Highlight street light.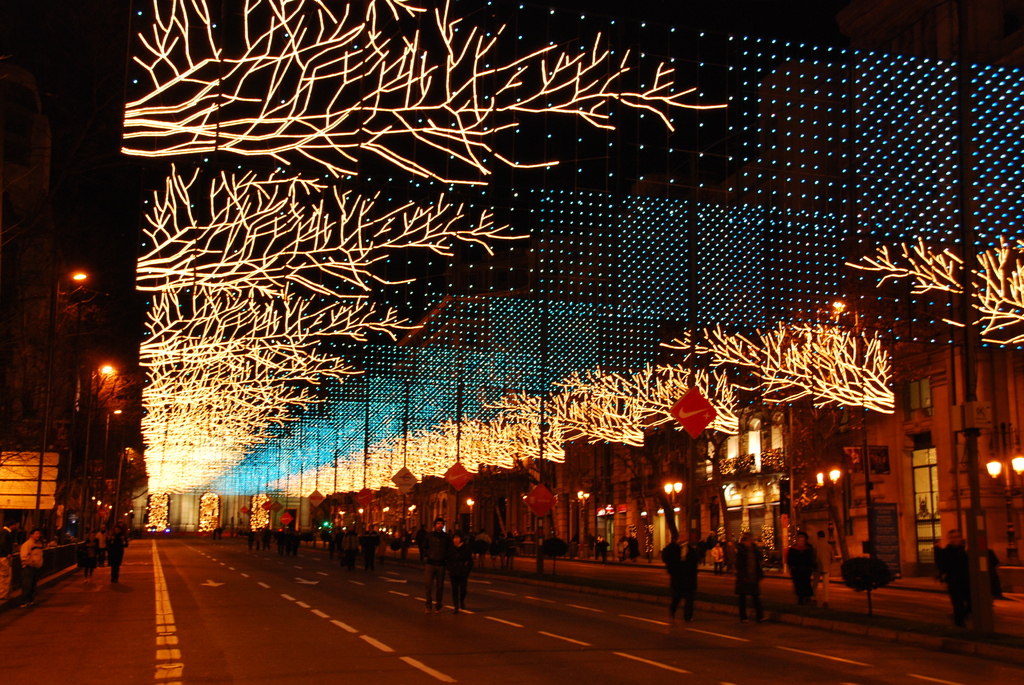
Highlighted region: select_region(984, 450, 1023, 569).
